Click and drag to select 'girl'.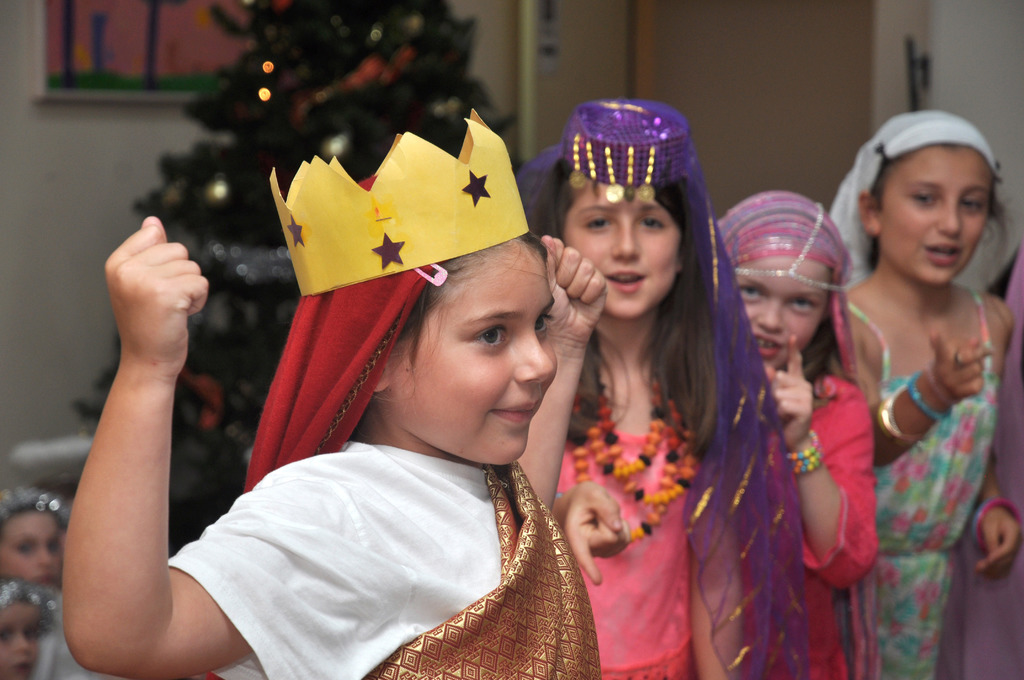
Selection: 517,100,809,679.
